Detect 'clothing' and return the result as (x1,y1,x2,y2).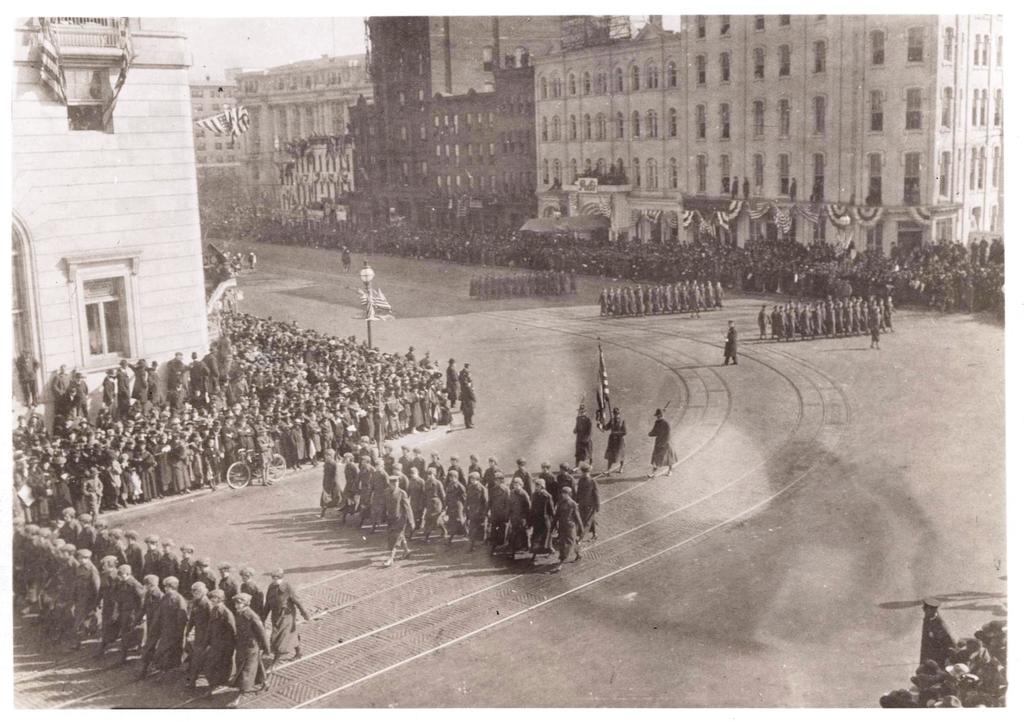
(16,358,41,399).
